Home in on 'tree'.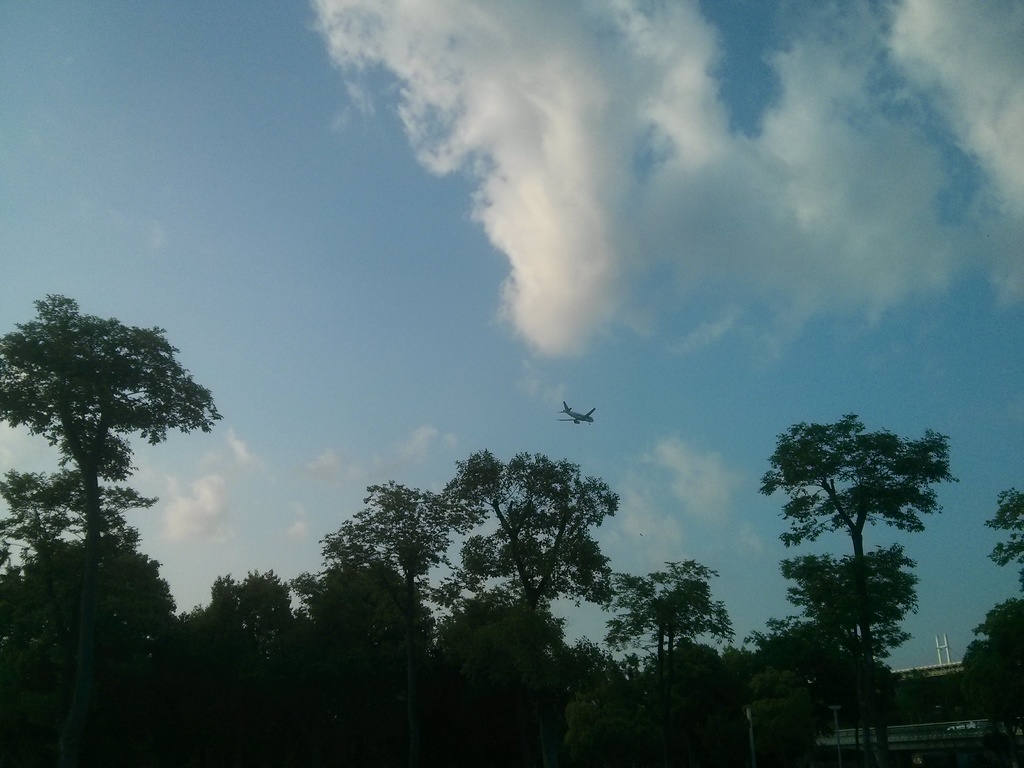
Homed in at box=[986, 472, 1023, 646].
